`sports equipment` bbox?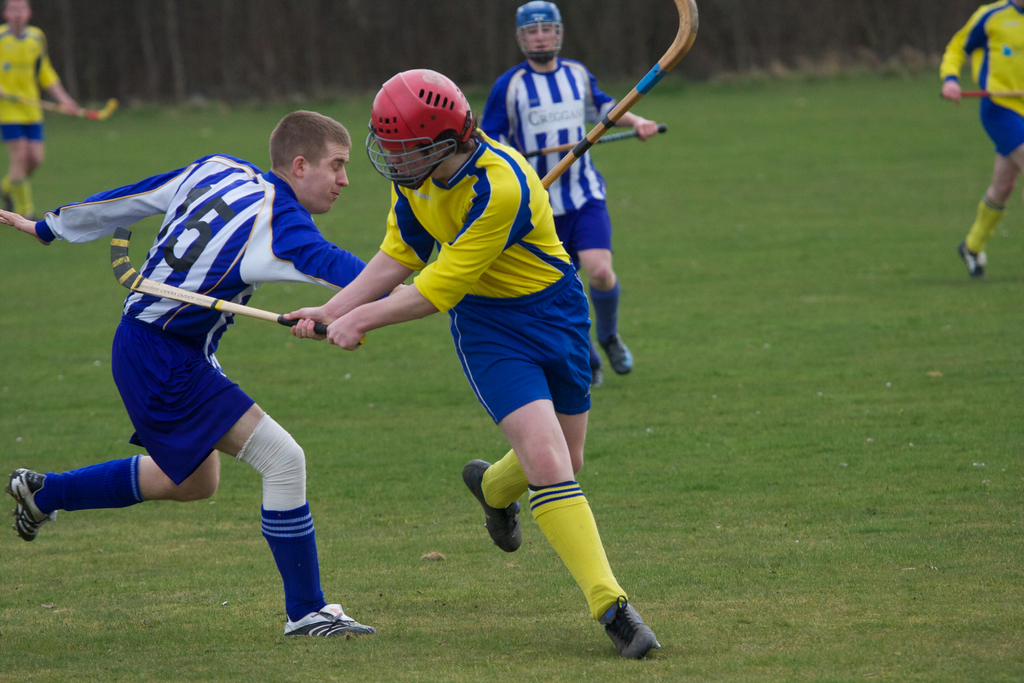
box=[524, 122, 668, 164]
